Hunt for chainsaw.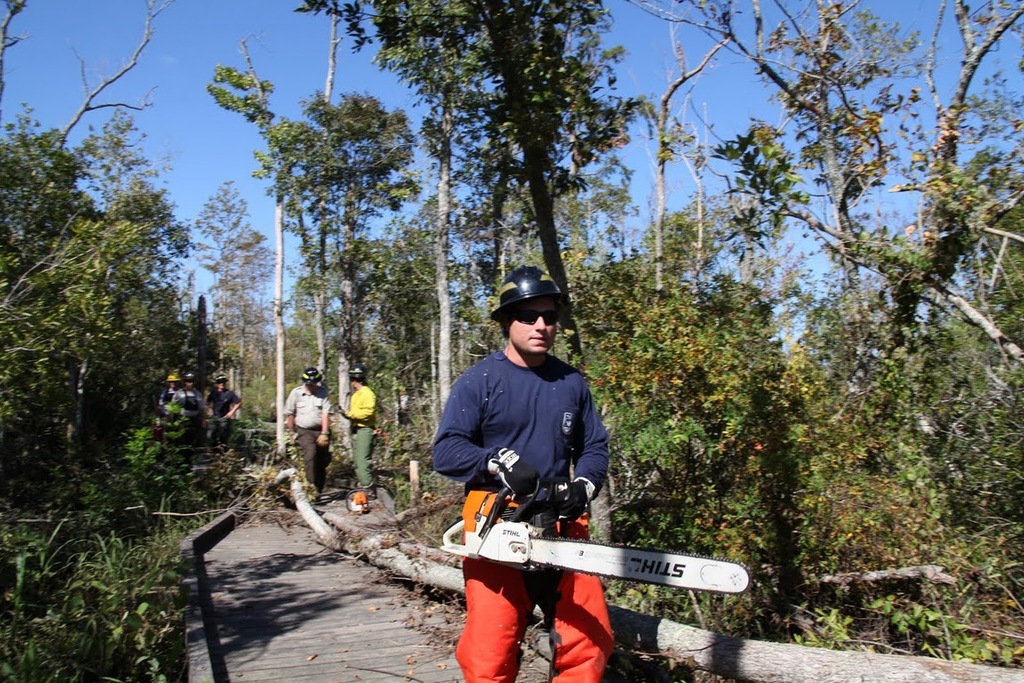
Hunted down at (x1=441, y1=478, x2=755, y2=595).
